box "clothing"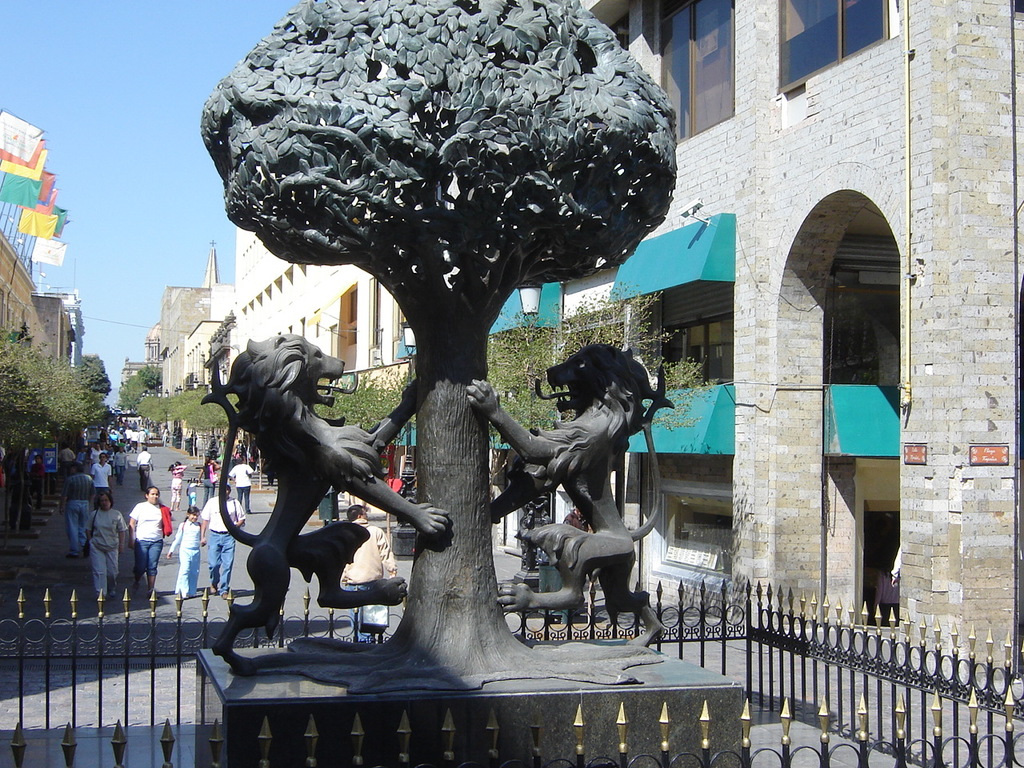
locate(234, 442, 242, 461)
